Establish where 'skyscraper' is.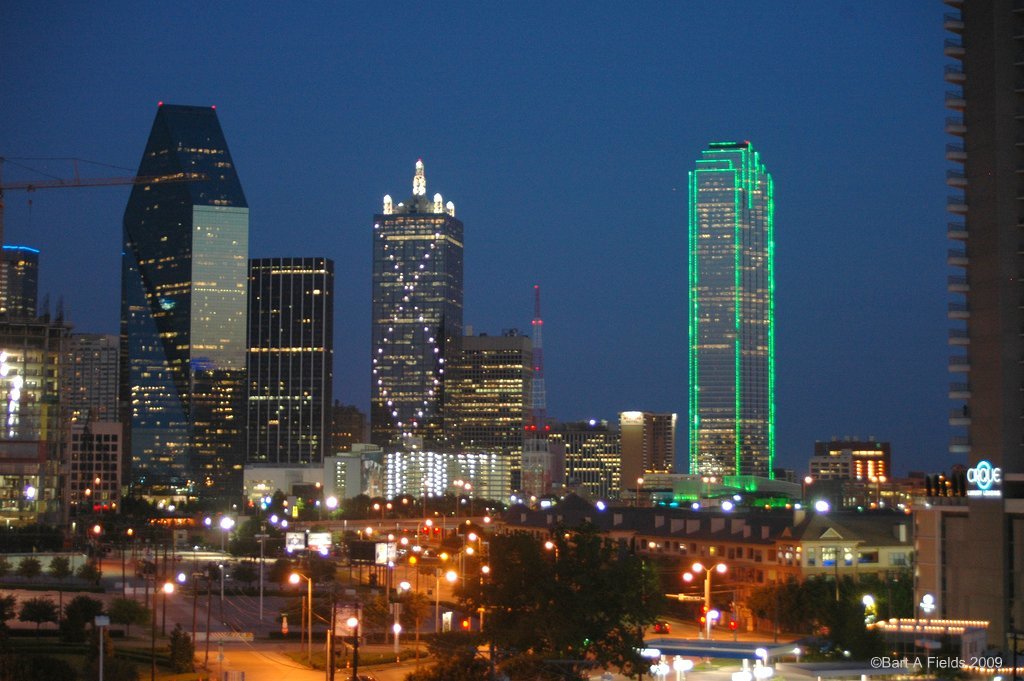
Established at box(122, 102, 269, 528).
